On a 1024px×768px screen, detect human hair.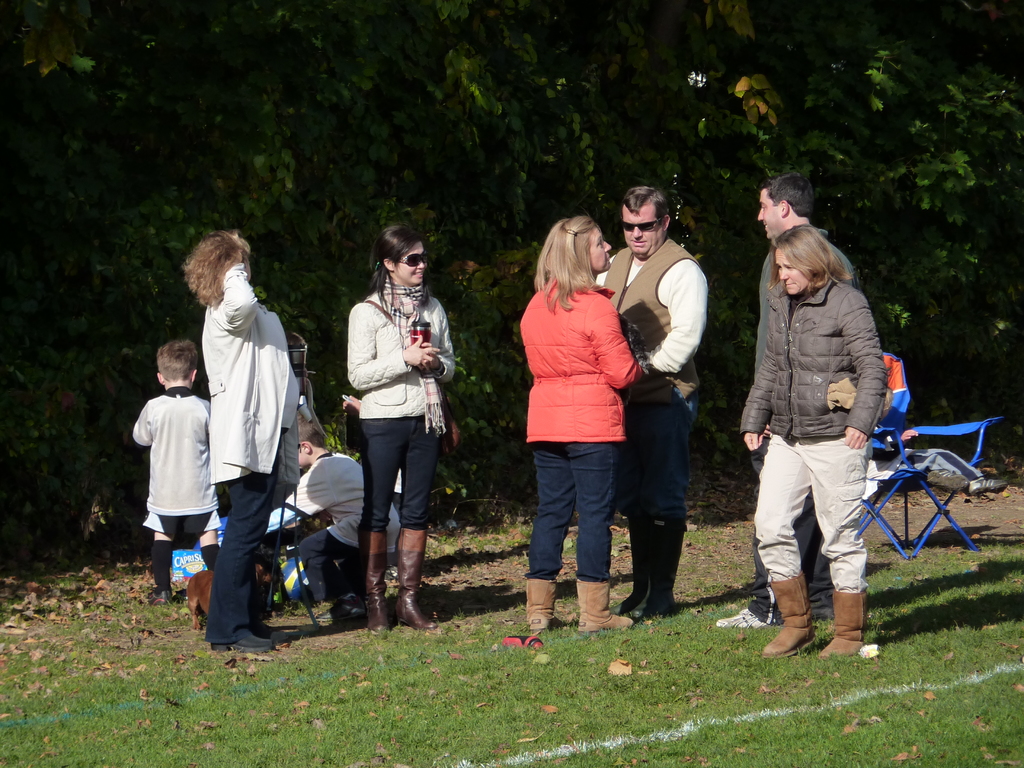
left=165, top=225, right=251, bottom=320.
